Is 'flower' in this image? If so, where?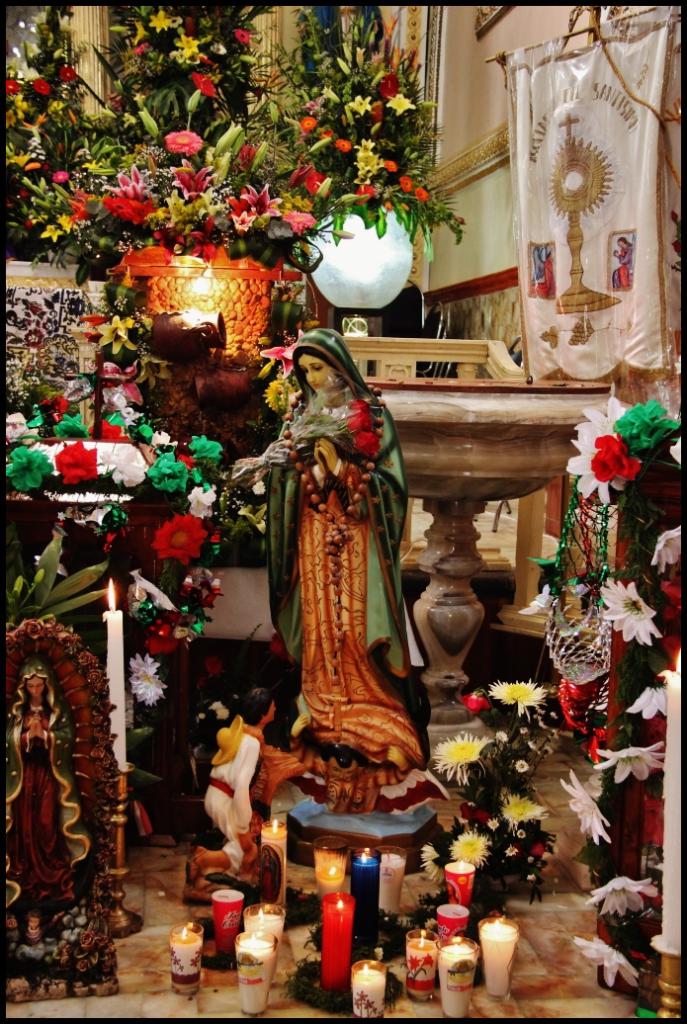
Yes, at {"left": 460, "top": 693, "right": 493, "bottom": 716}.
